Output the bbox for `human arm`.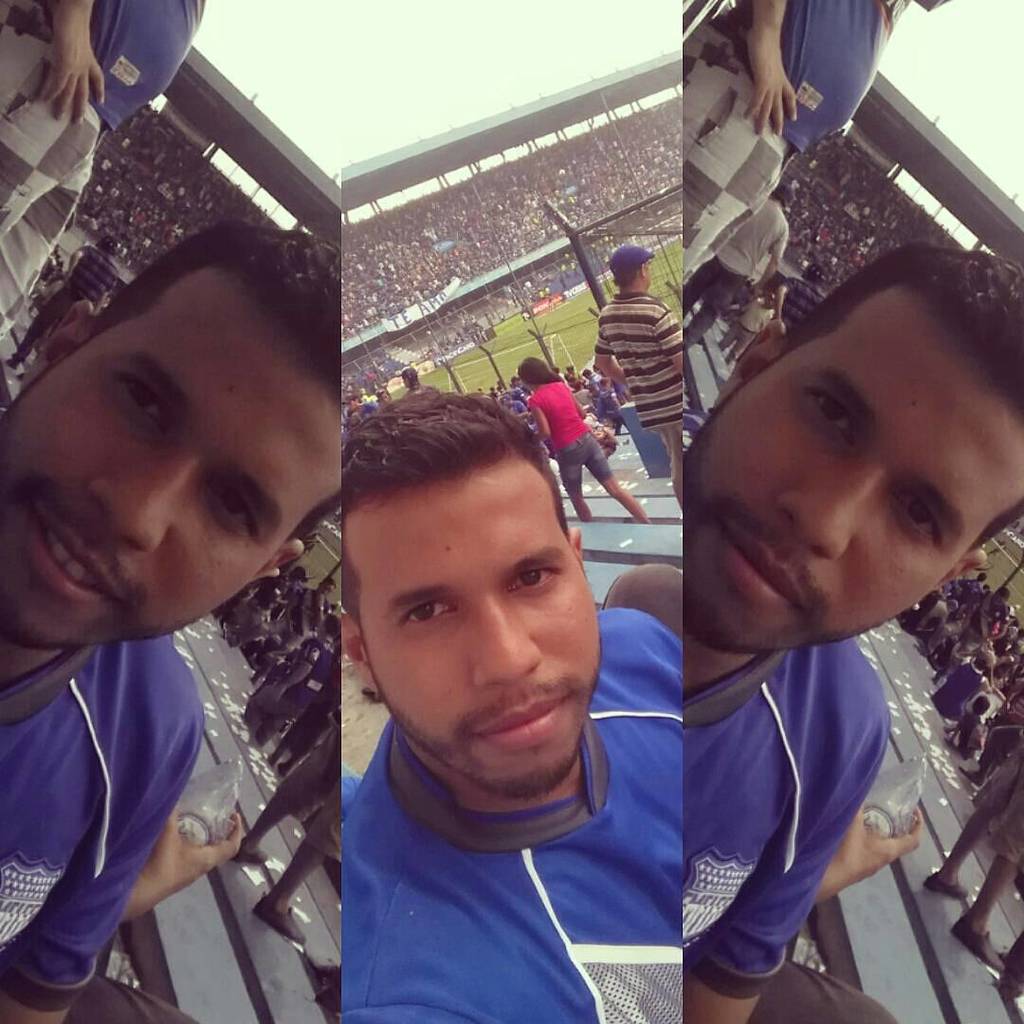
741,0,807,141.
